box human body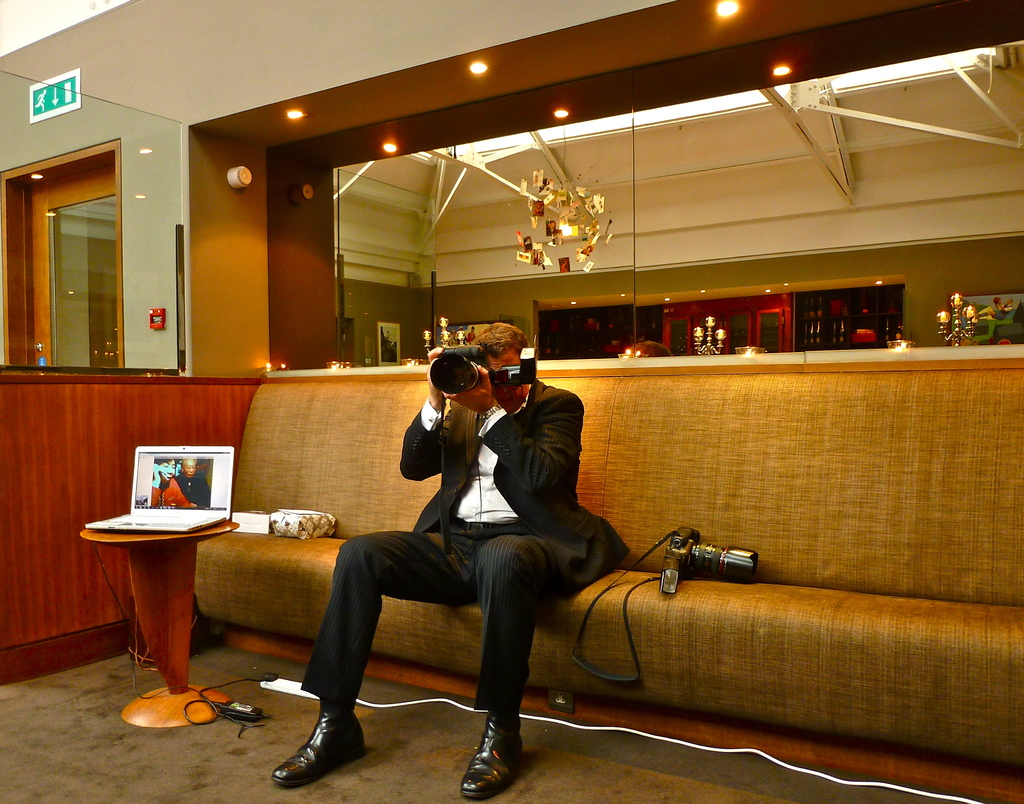
select_region(299, 343, 604, 762)
